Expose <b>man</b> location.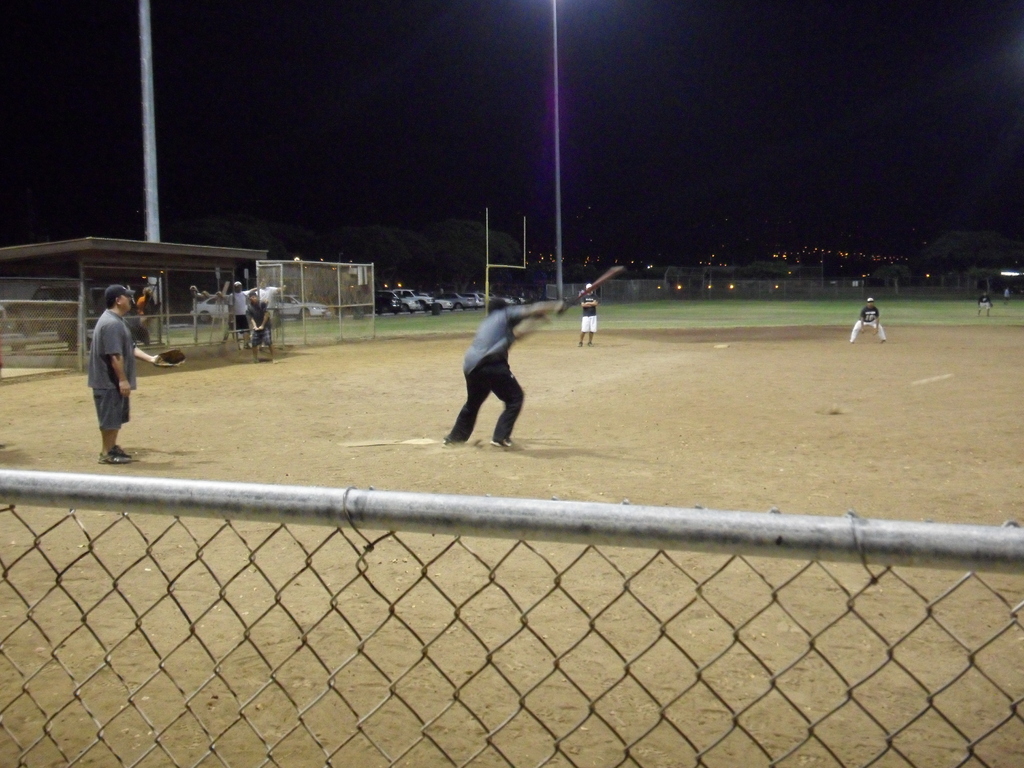
Exposed at crop(847, 295, 888, 351).
